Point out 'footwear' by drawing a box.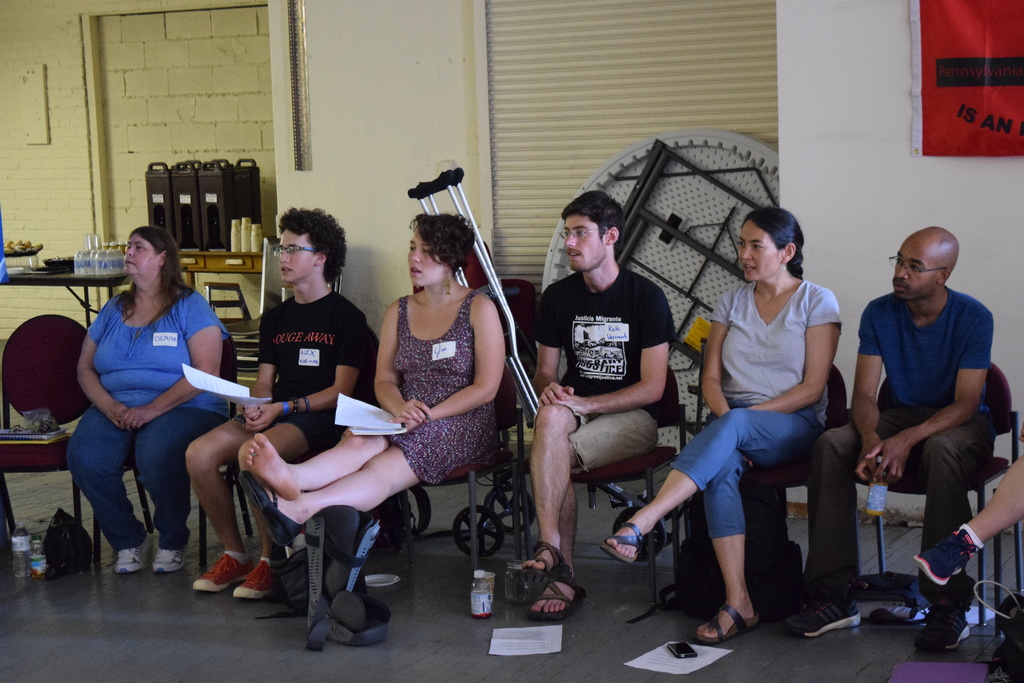
521,546,563,575.
